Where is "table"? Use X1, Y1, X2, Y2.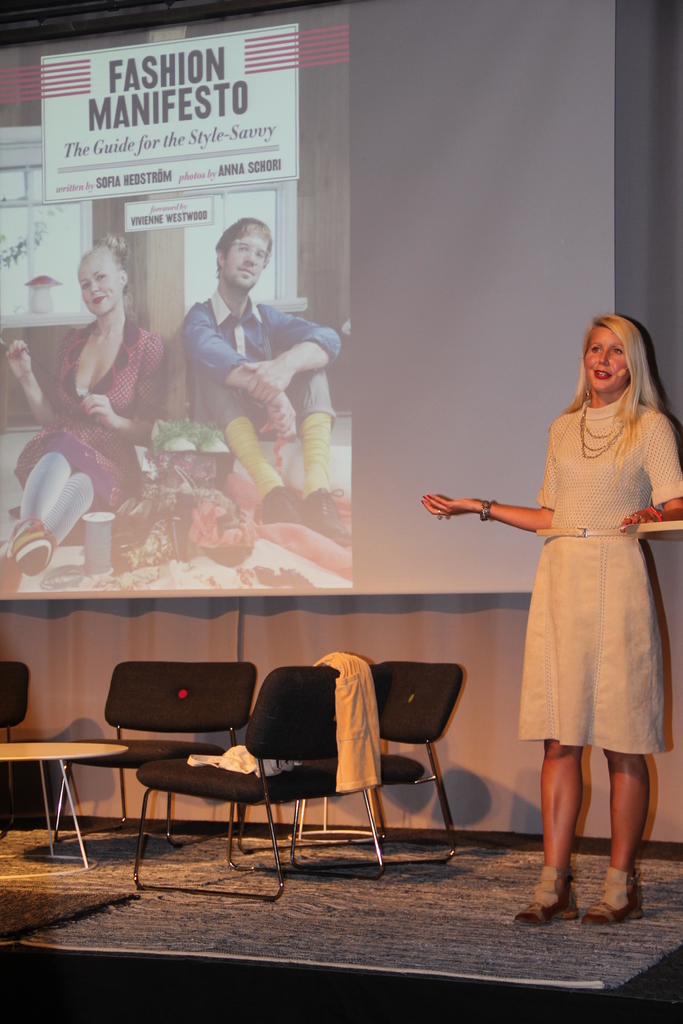
28, 728, 150, 867.
